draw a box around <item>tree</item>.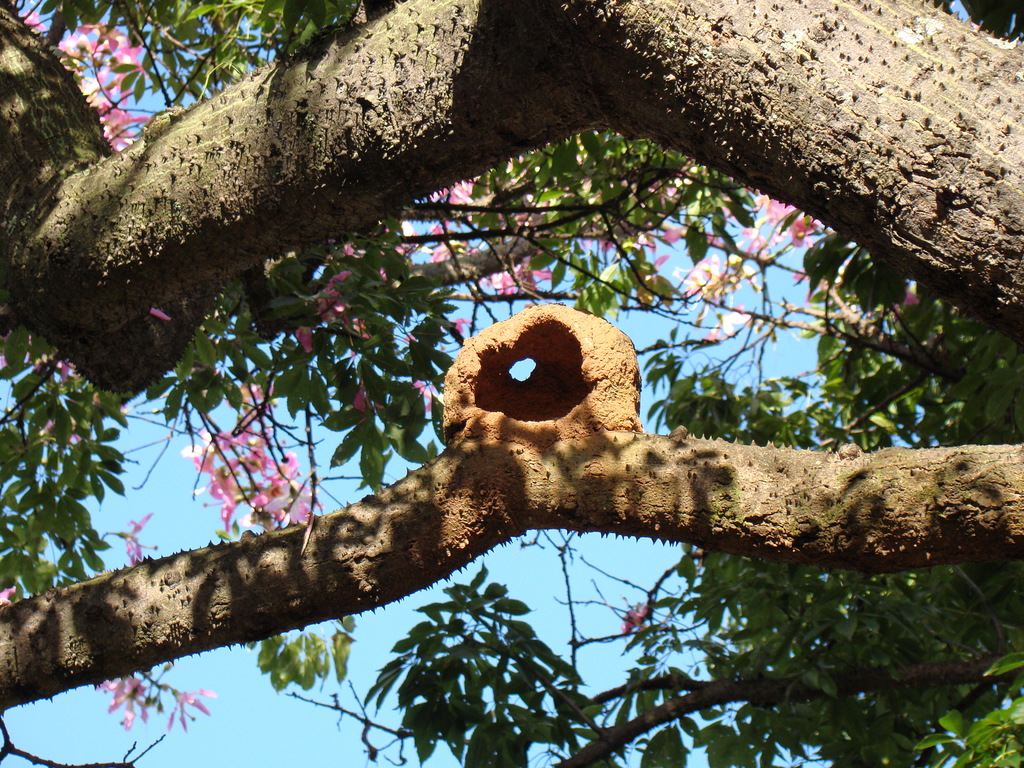
region(23, 28, 1023, 757).
